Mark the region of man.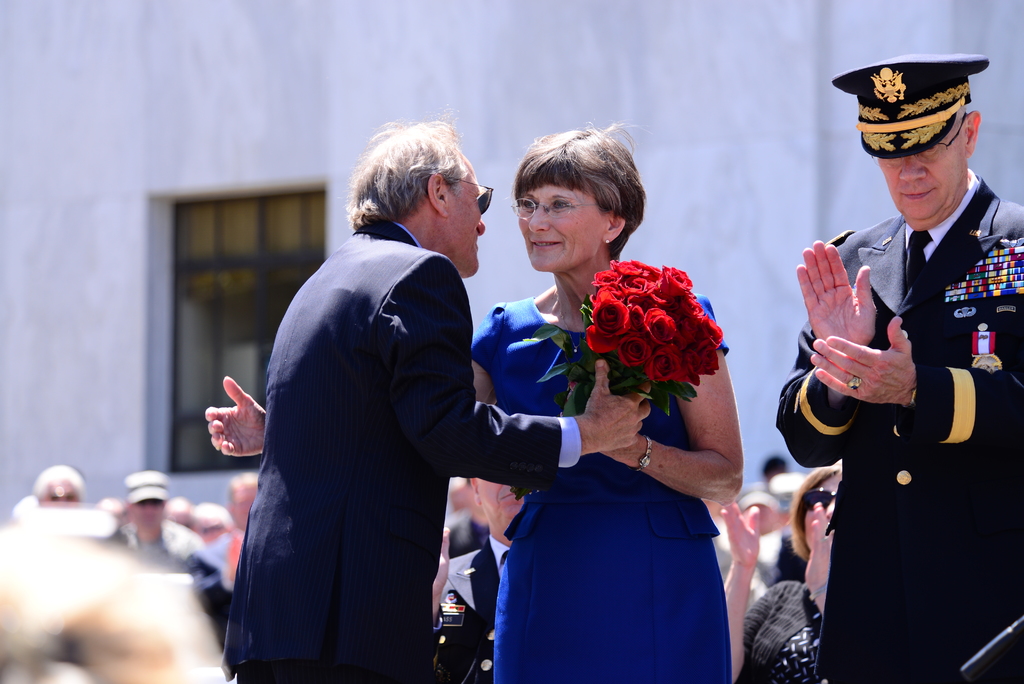
Region: [x1=775, y1=54, x2=1023, y2=683].
